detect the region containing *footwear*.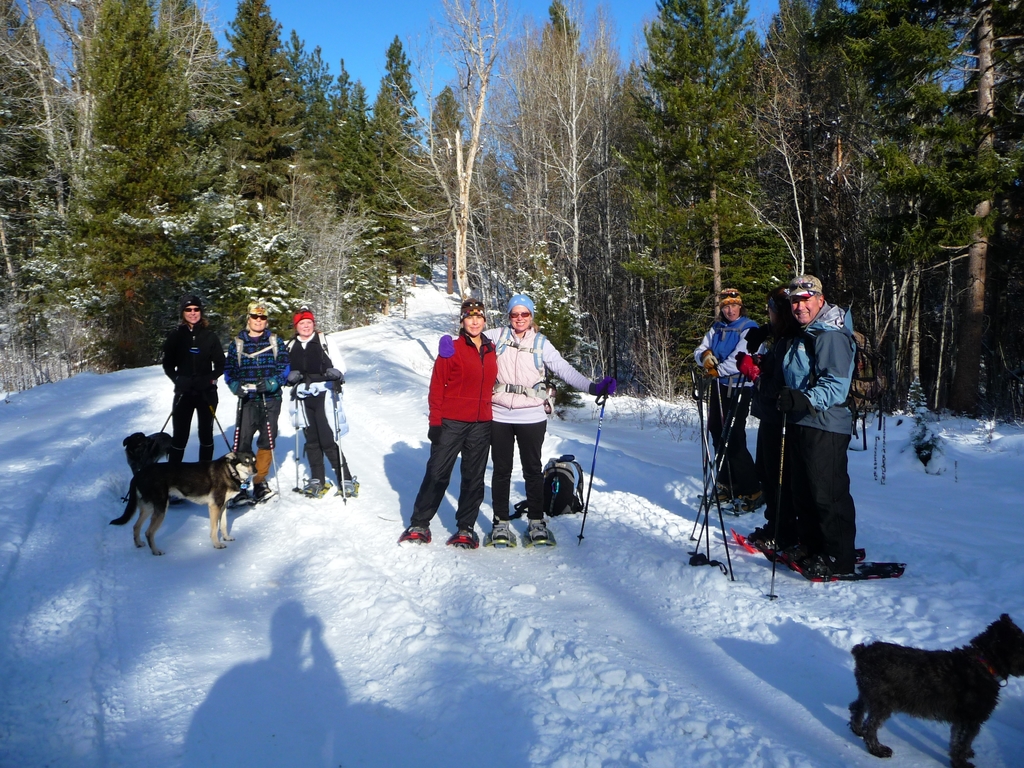
locate(488, 519, 510, 545).
